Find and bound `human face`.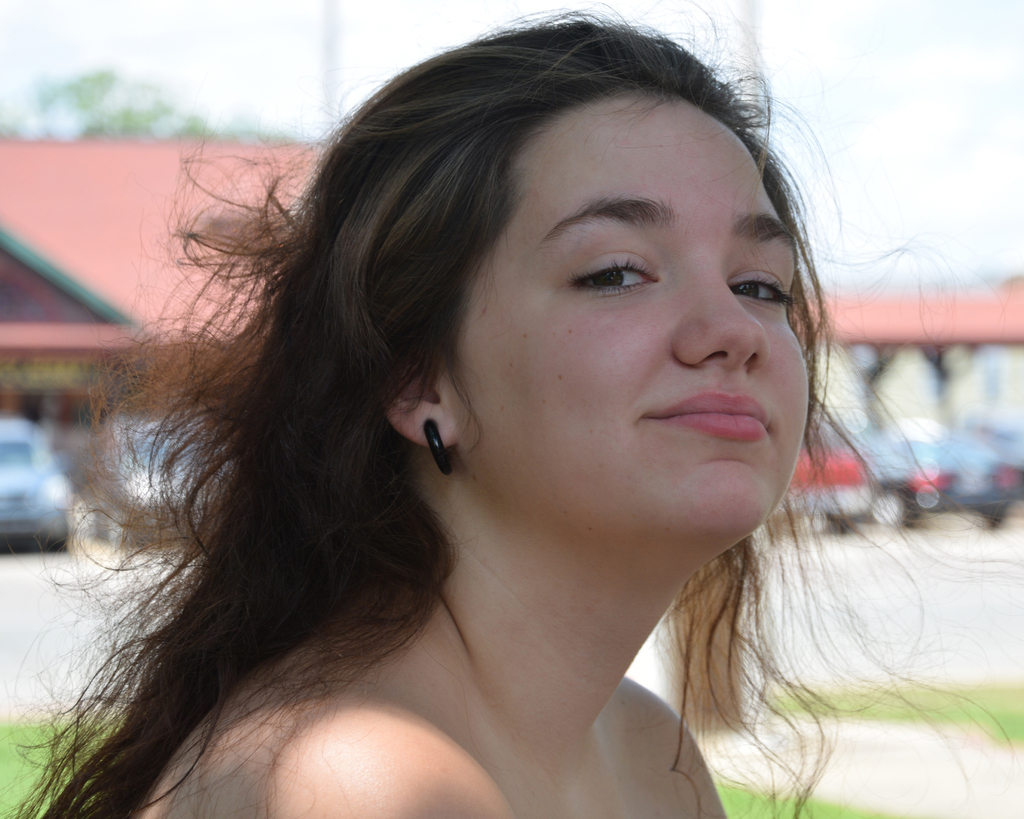
Bound: bbox=[415, 85, 813, 553].
